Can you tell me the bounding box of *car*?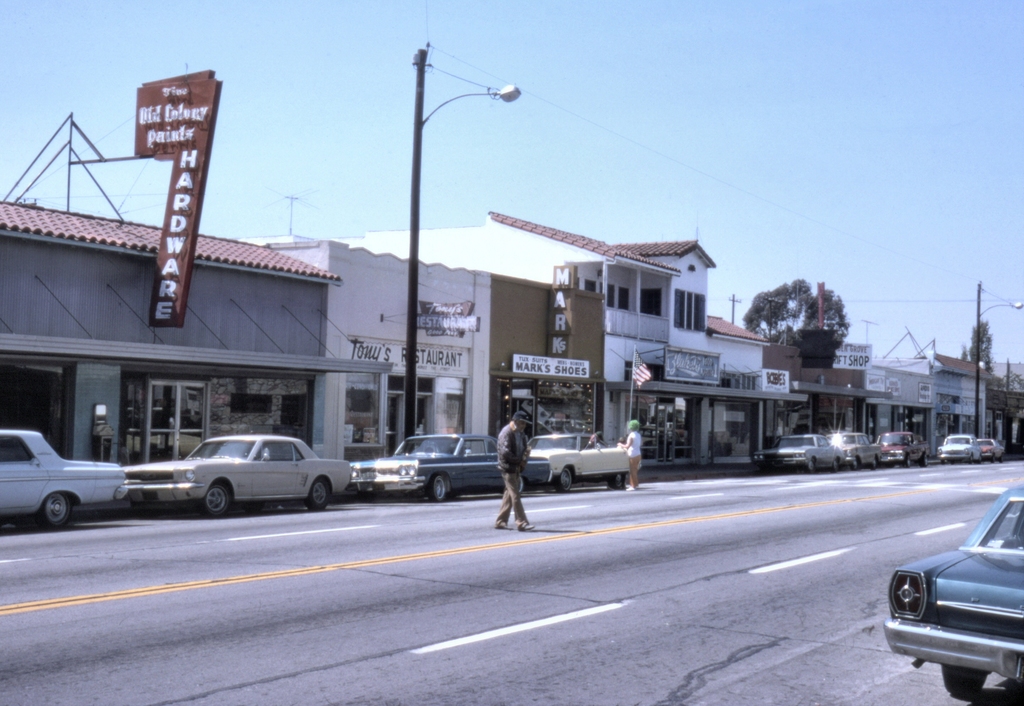
[left=129, top=429, right=356, bottom=517].
